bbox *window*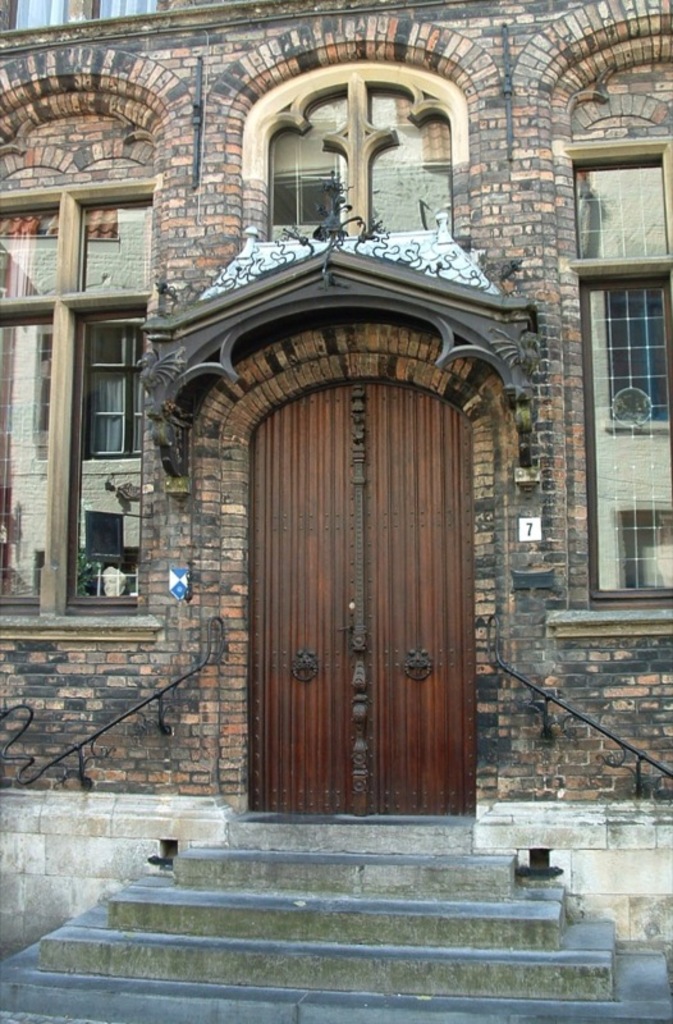
{"x1": 200, "y1": 19, "x2": 505, "y2": 248}
